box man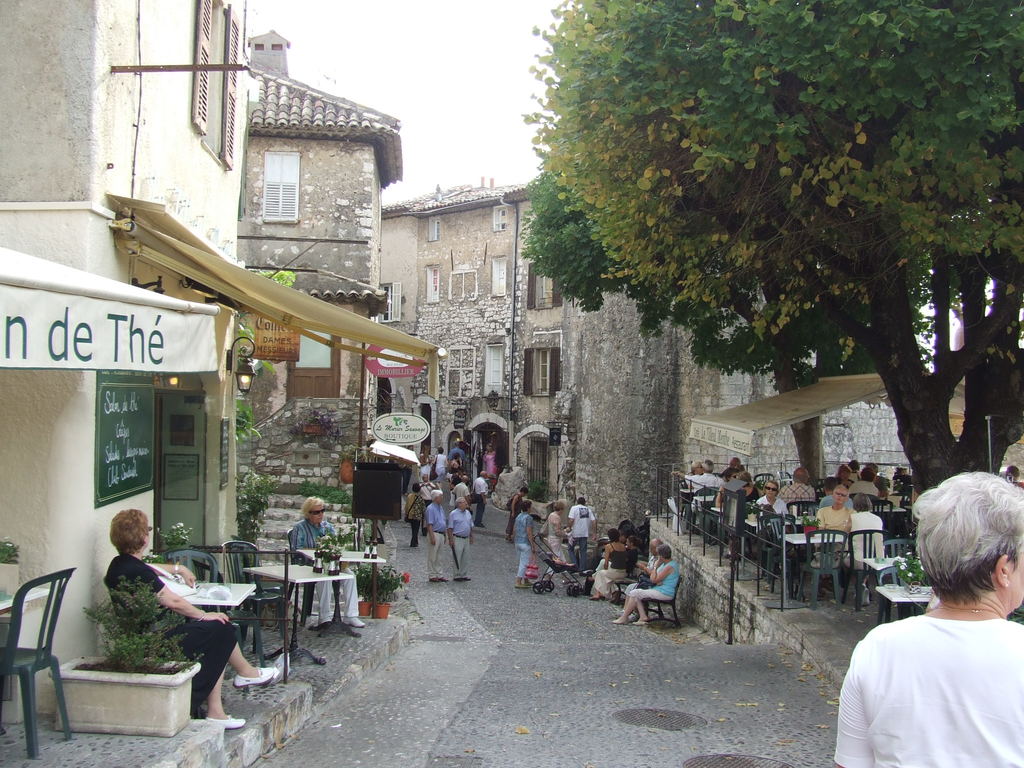
(left=454, top=493, right=478, bottom=600)
